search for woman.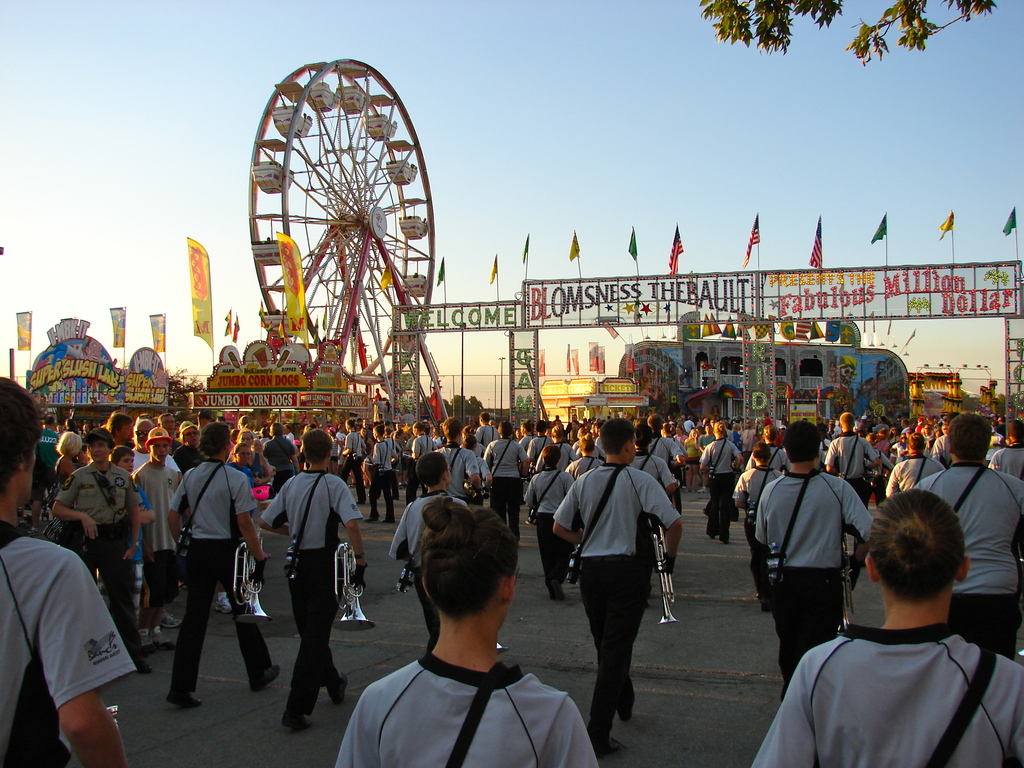
Found at {"x1": 750, "y1": 490, "x2": 1023, "y2": 767}.
